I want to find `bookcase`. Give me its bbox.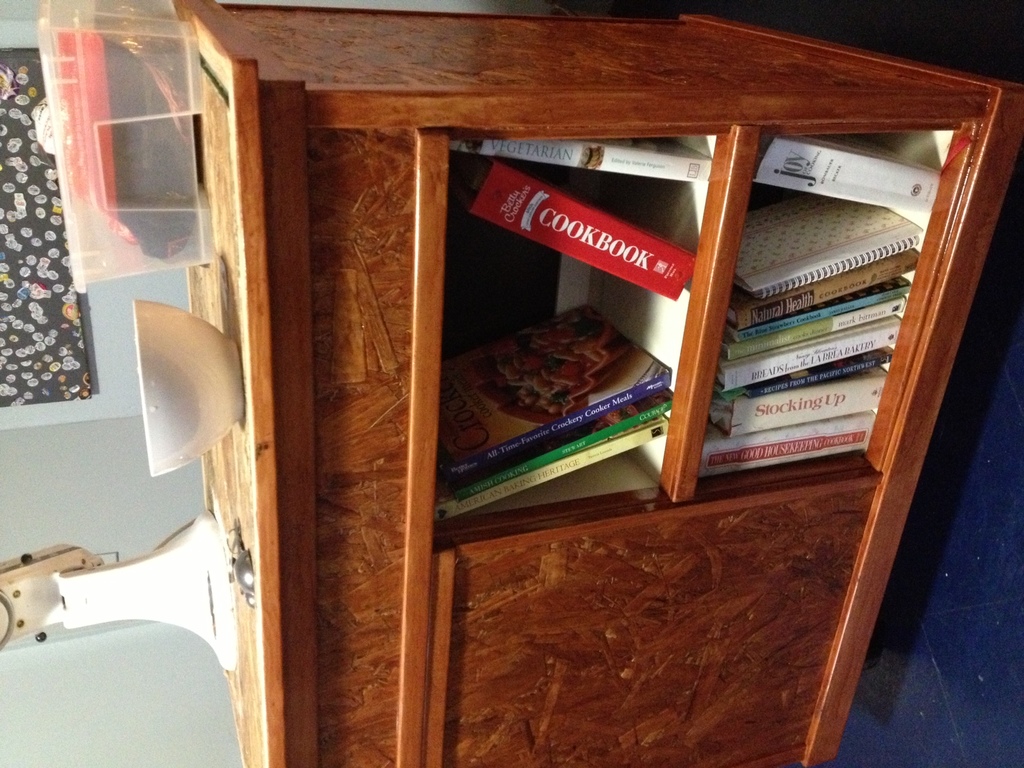
x1=167, y1=0, x2=1023, y2=767.
